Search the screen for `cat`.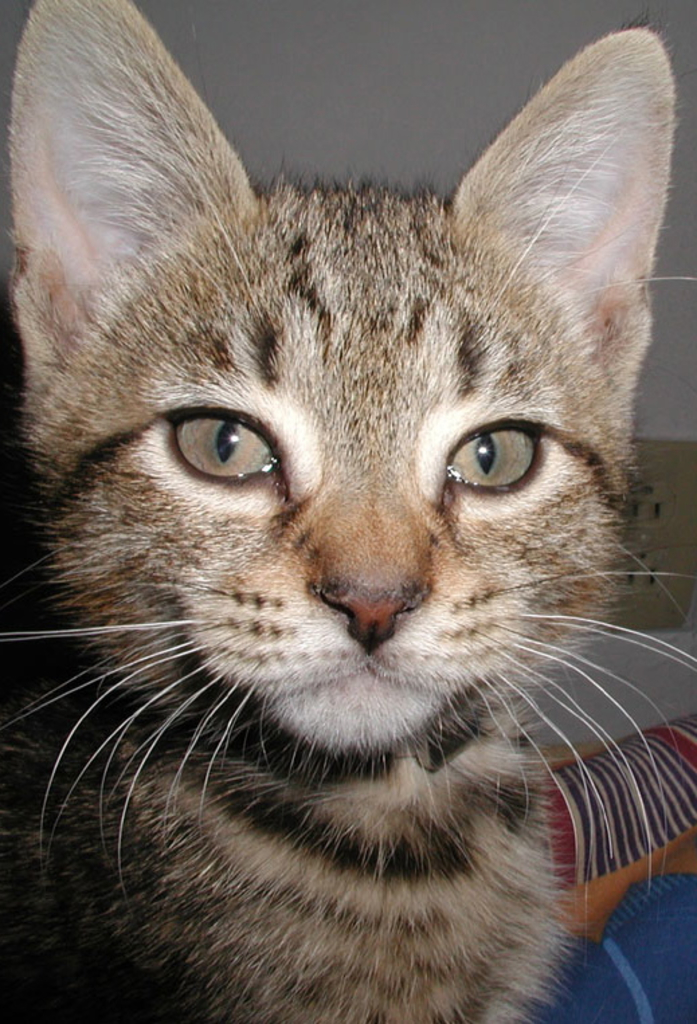
Found at detection(0, 0, 696, 1023).
